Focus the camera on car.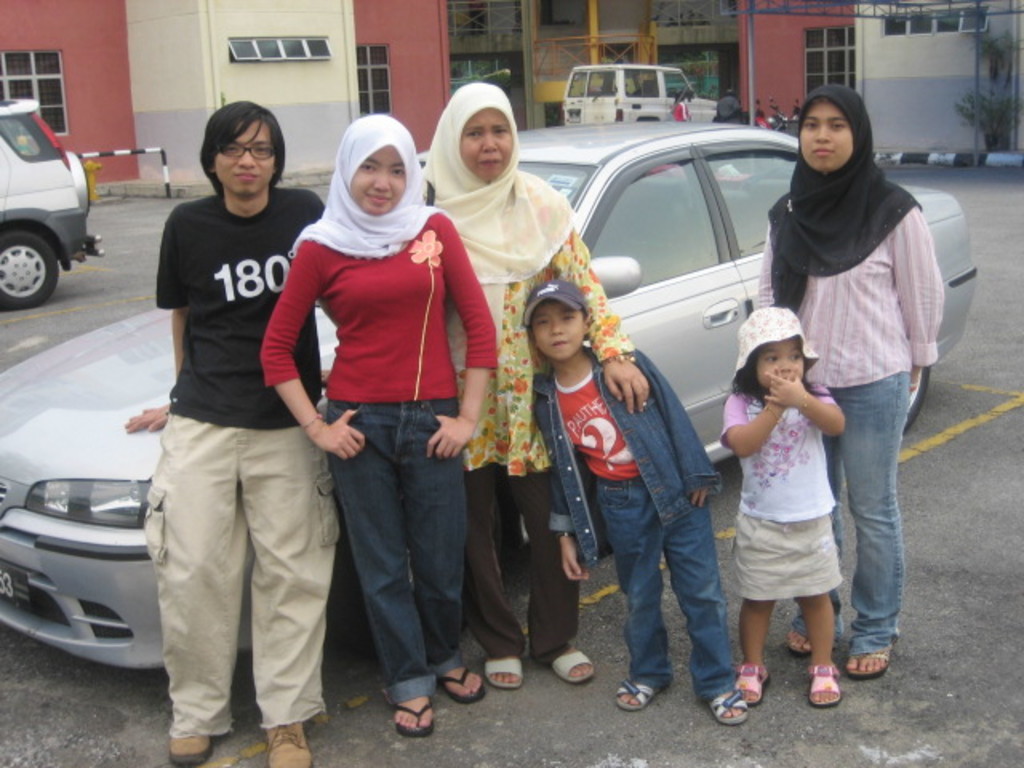
Focus region: locate(566, 56, 720, 115).
